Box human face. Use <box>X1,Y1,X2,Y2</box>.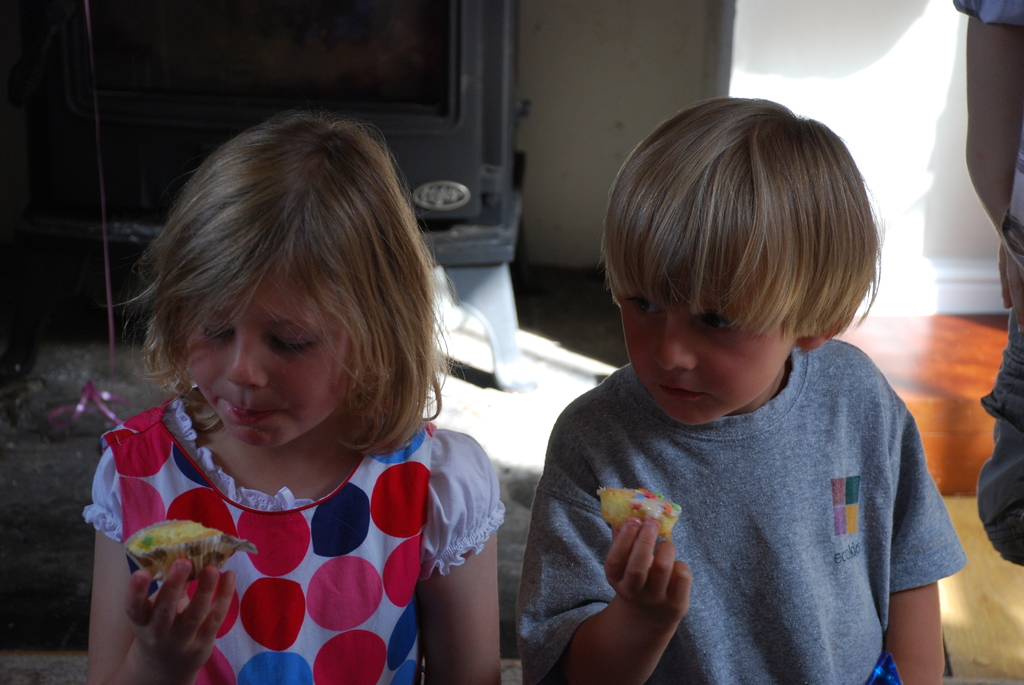
<box>190,249,362,449</box>.
